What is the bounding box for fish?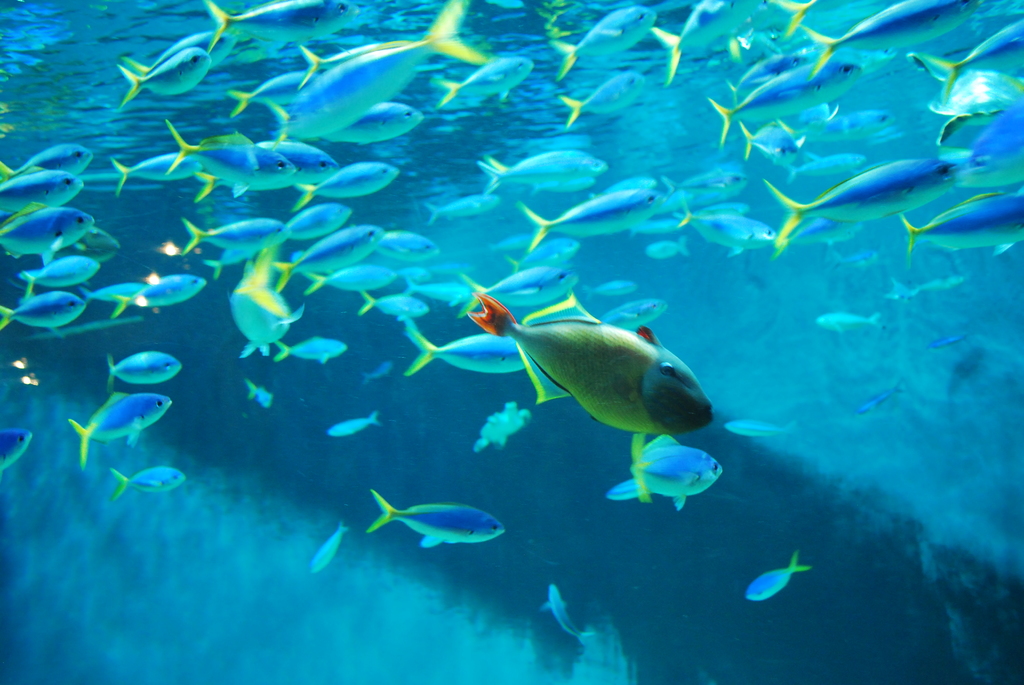
x1=631, y1=427, x2=719, y2=514.
